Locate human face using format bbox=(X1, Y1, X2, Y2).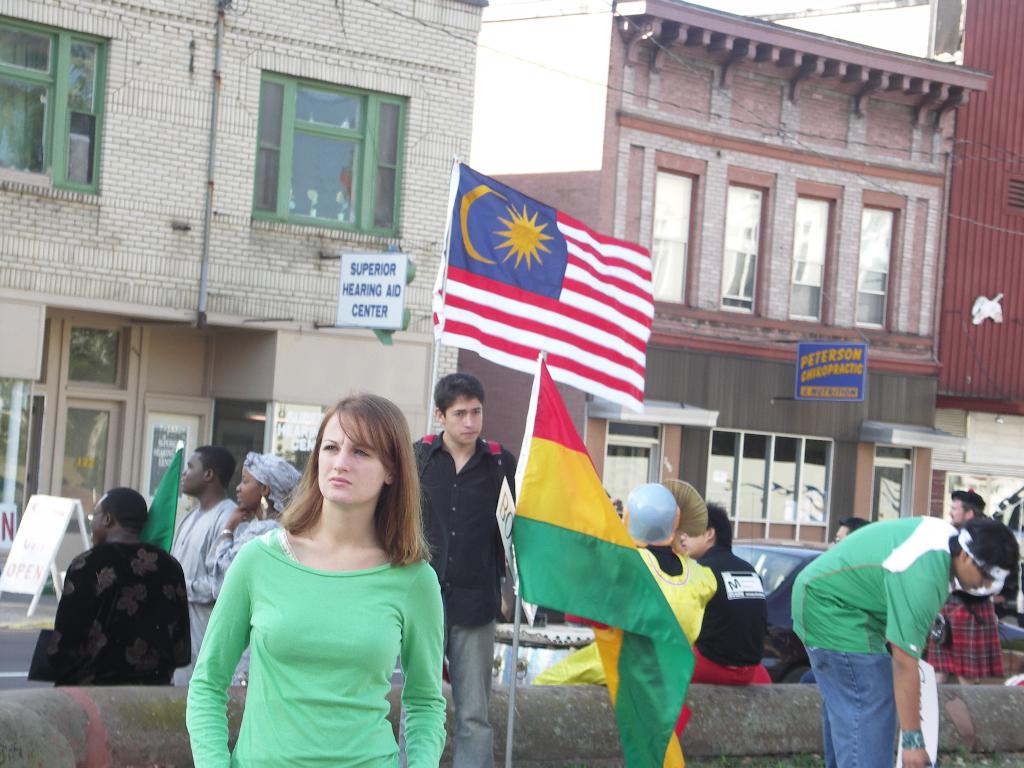
bbox=(88, 493, 113, 549).
